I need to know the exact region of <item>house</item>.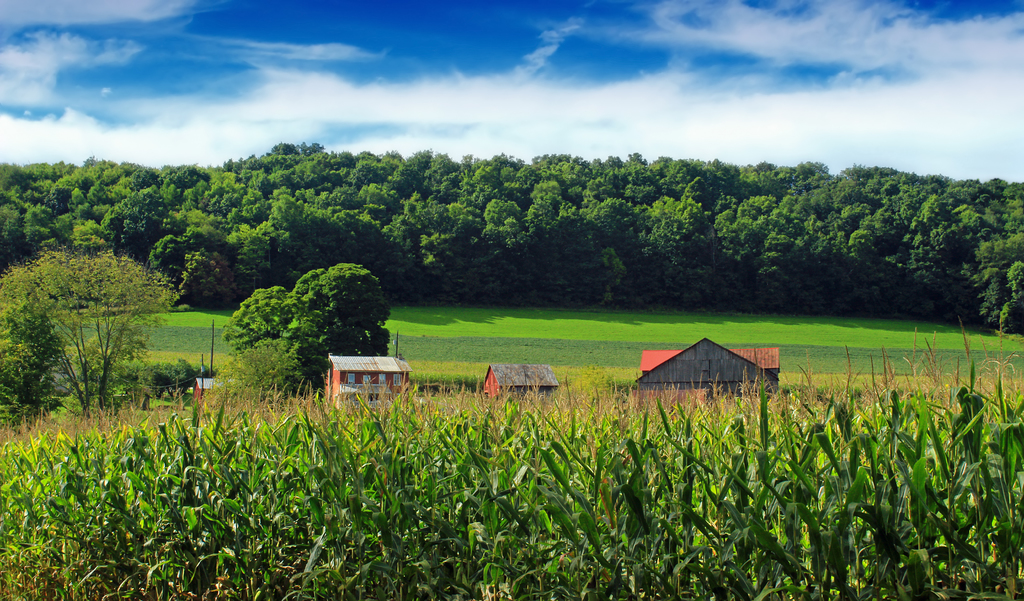
Region: 636 337 781 399.
